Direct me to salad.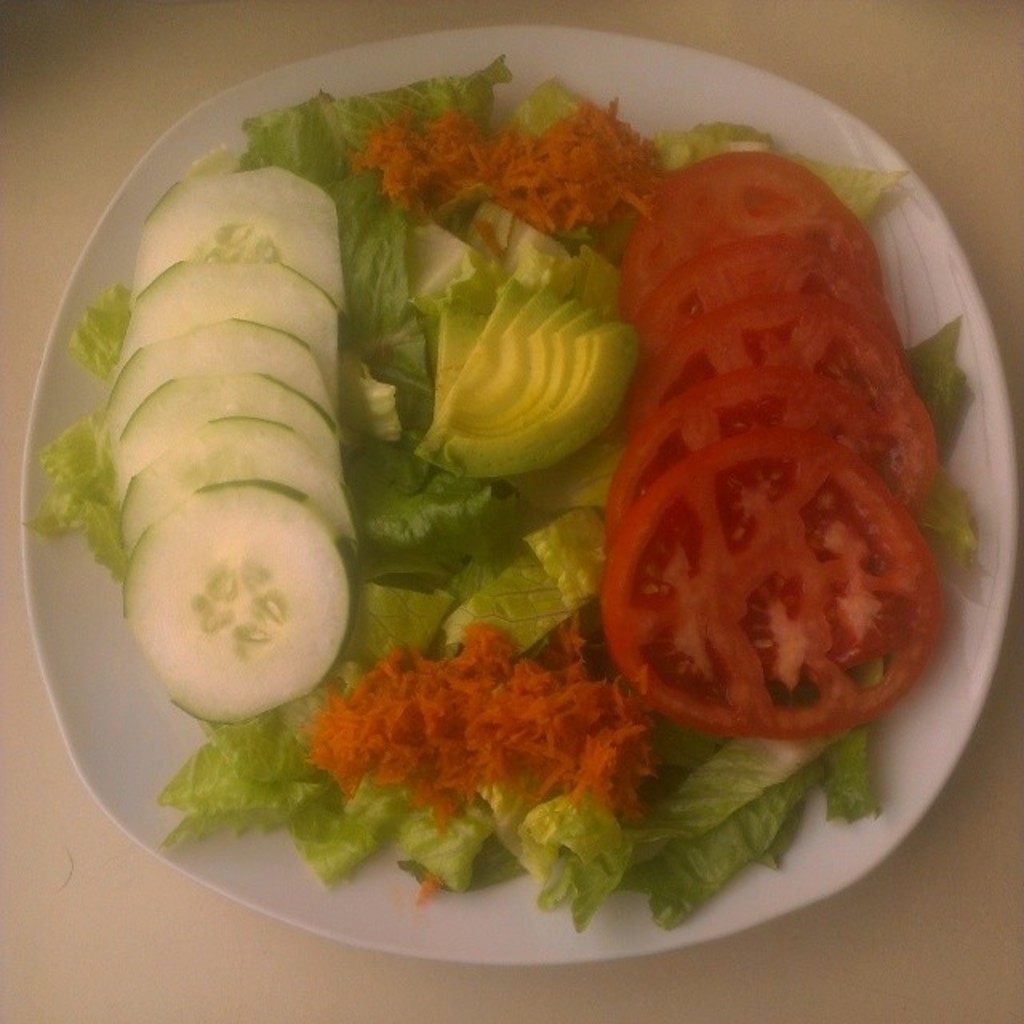
Direction: select_region(13, 93, 981, 946).
